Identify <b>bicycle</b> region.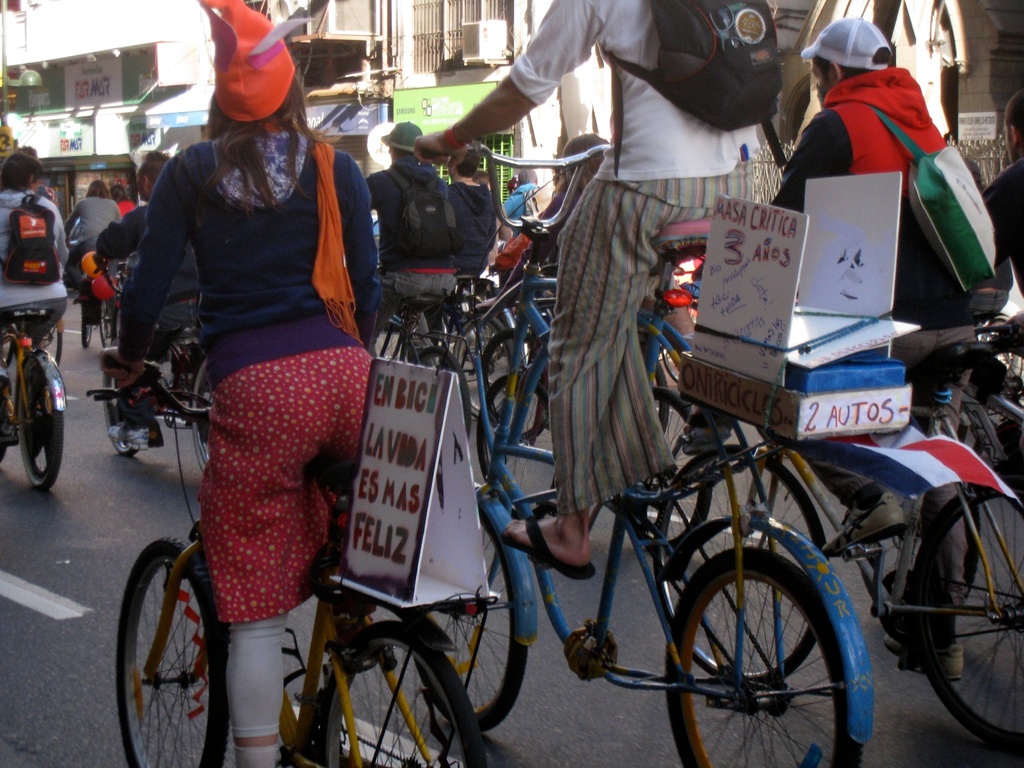
Region: bbox=[92, 396, 408, 766].
